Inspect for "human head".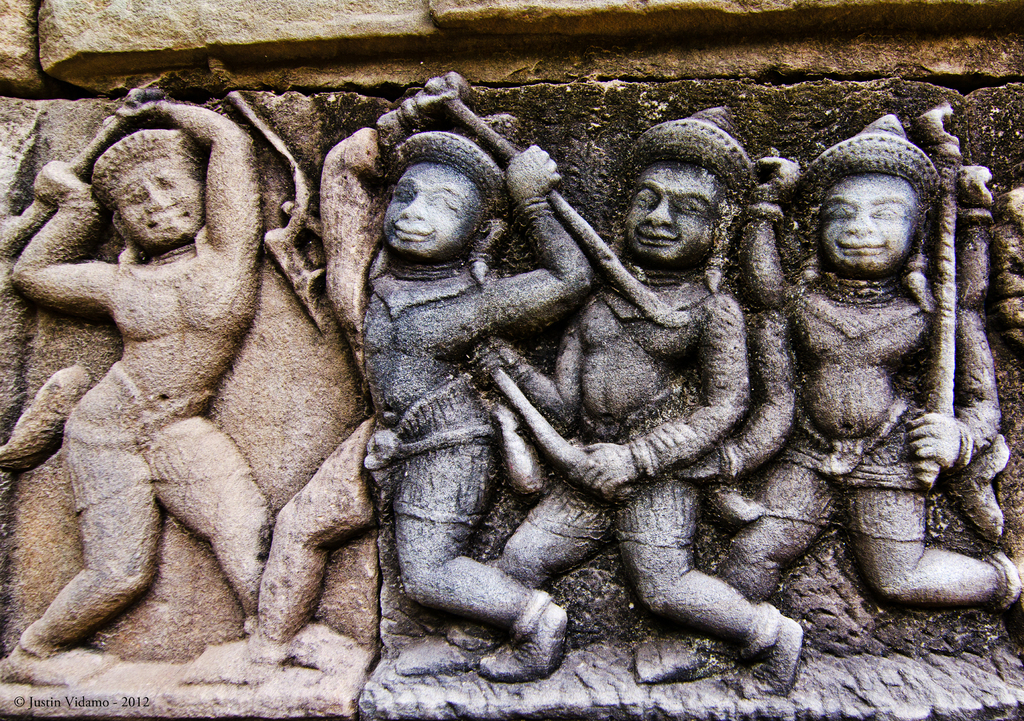
Inspection: box(817, 163, 934, 276).
